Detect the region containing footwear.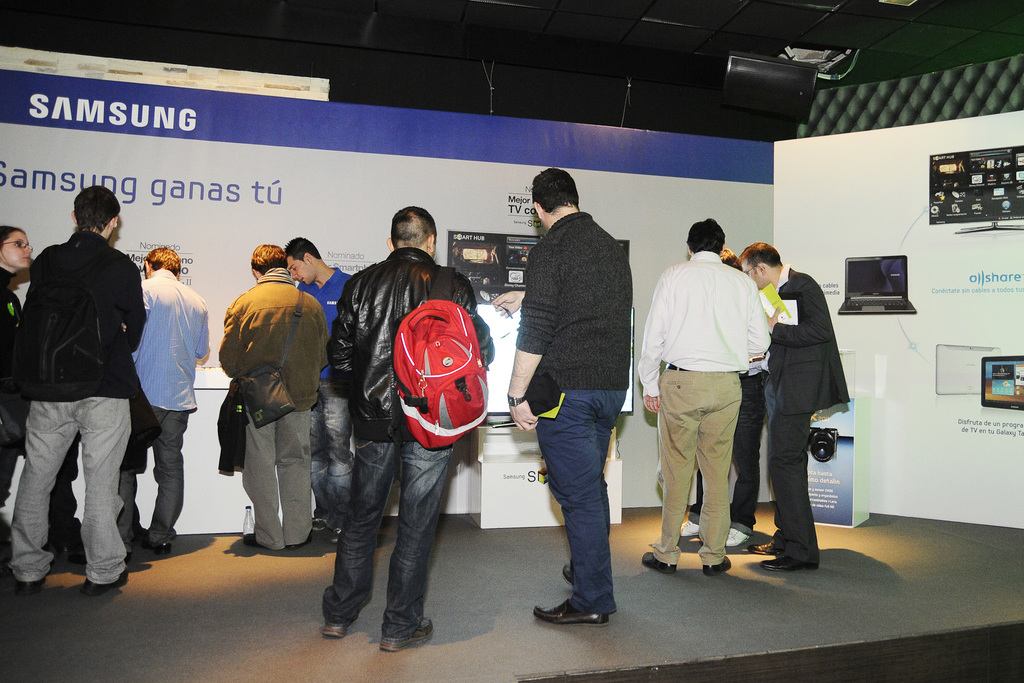
<bbox>144, 533, 178, 557</bbox>.
